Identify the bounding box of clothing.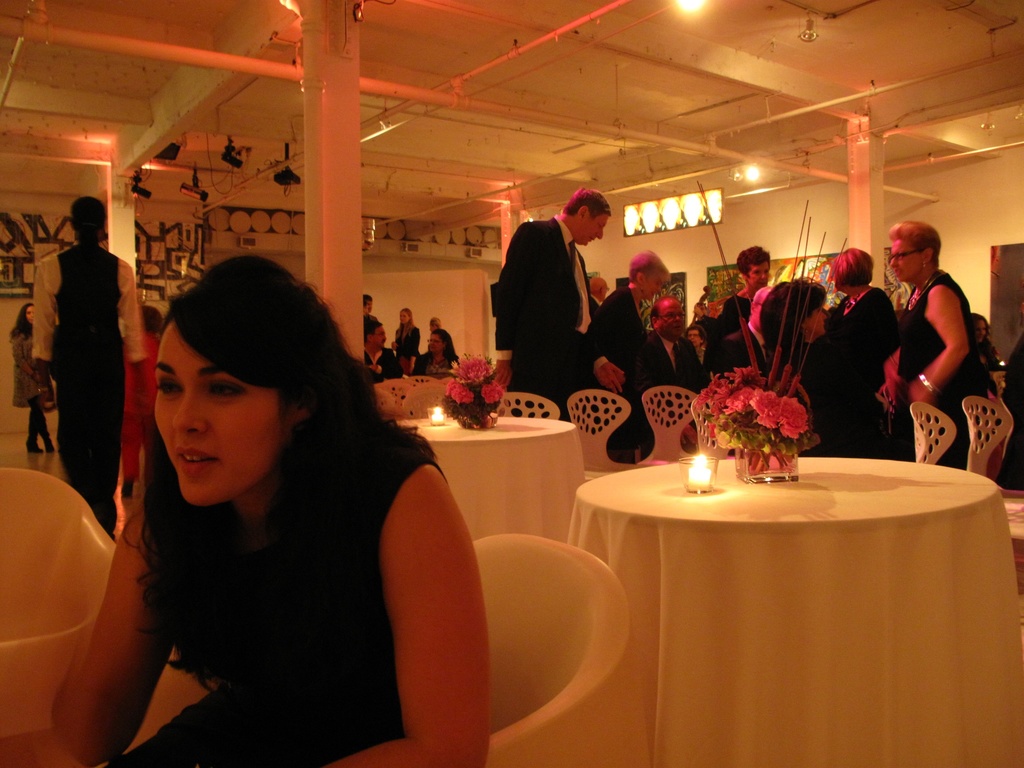
(left=8, top=330, right=65, bottom=444).
